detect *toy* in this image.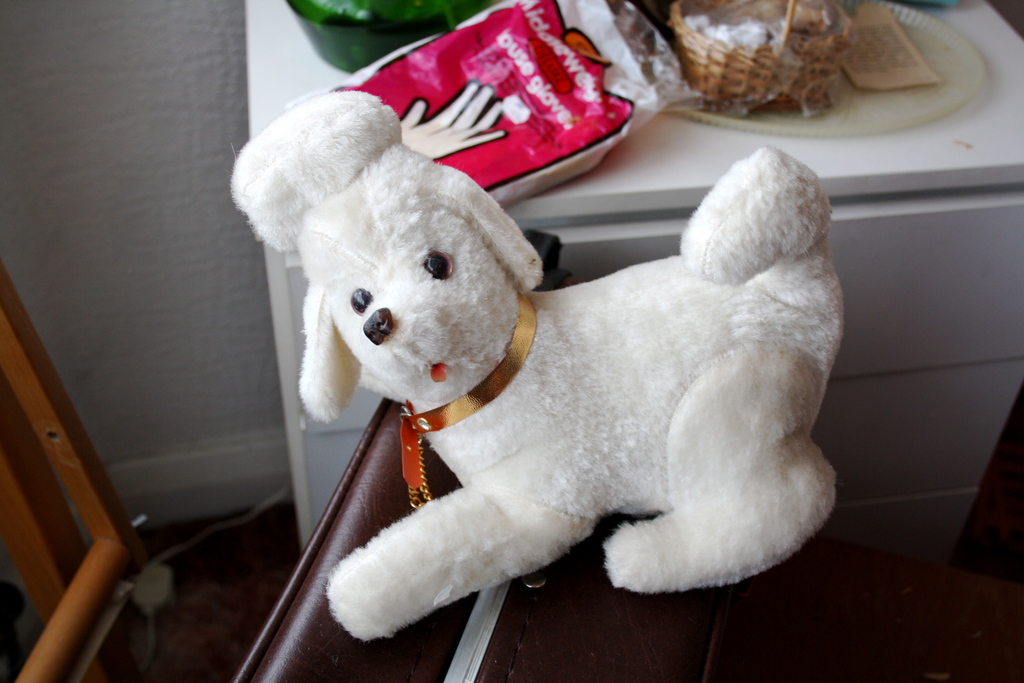
Detection: bbox=(258, 114, 866, 650).
